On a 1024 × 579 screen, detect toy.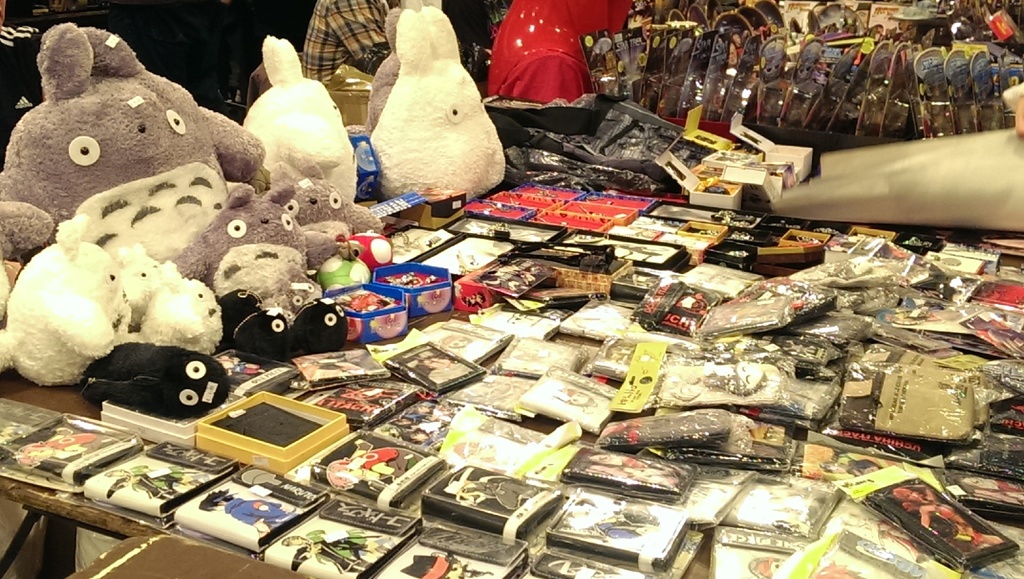
rect(0, 0, 1023, 575).
